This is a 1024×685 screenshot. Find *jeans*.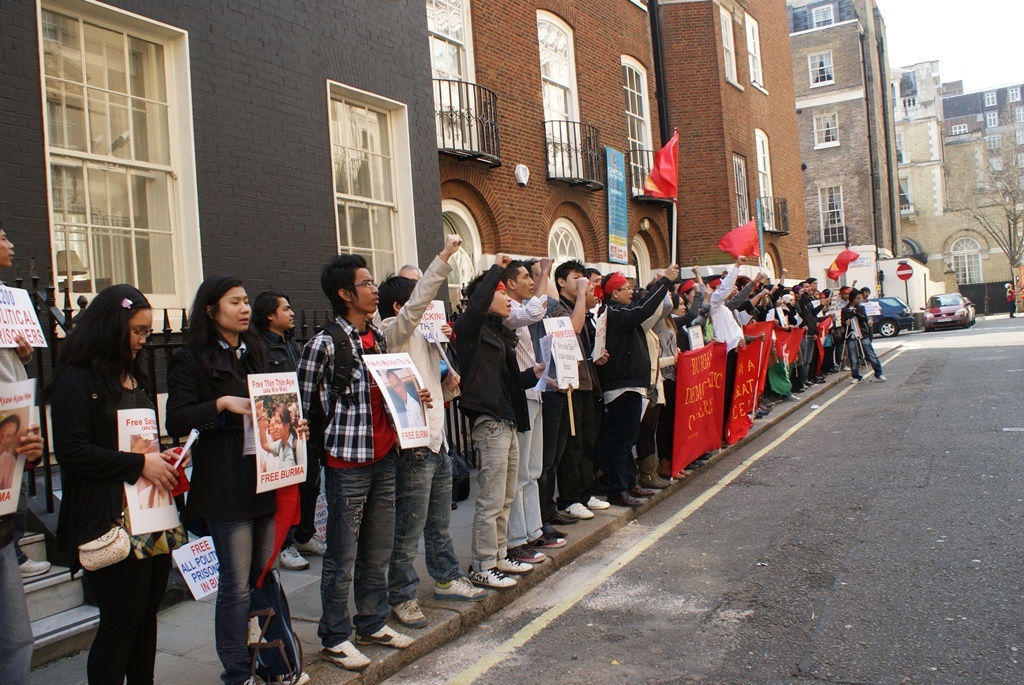
Bounding box: [512, 407, 544, 540].
